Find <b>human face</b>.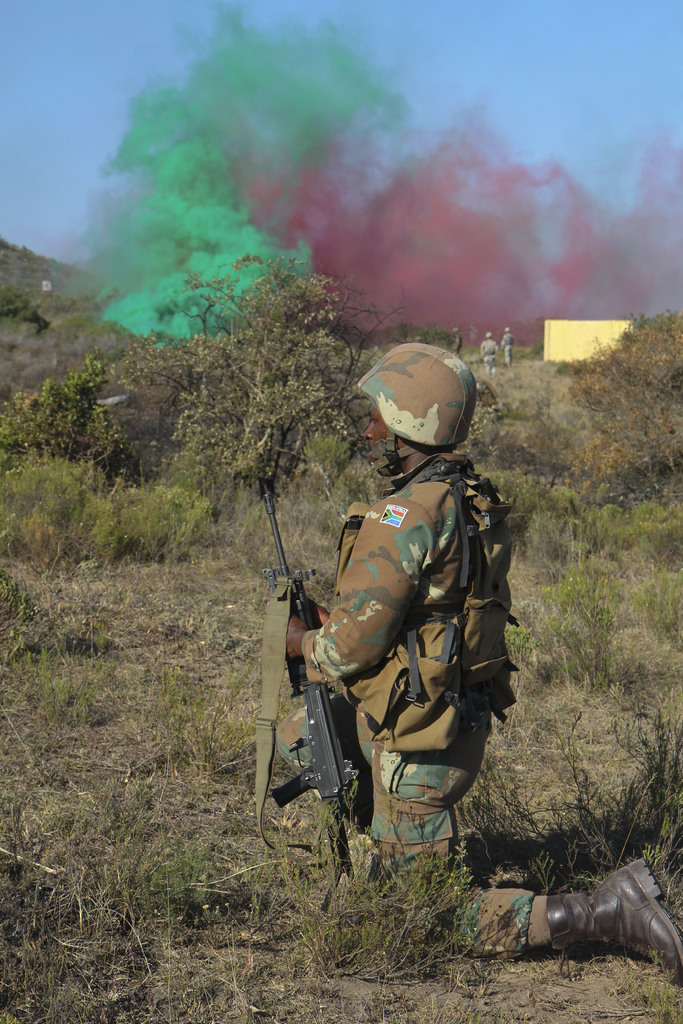
bbox(360, 406, 399, 464).
